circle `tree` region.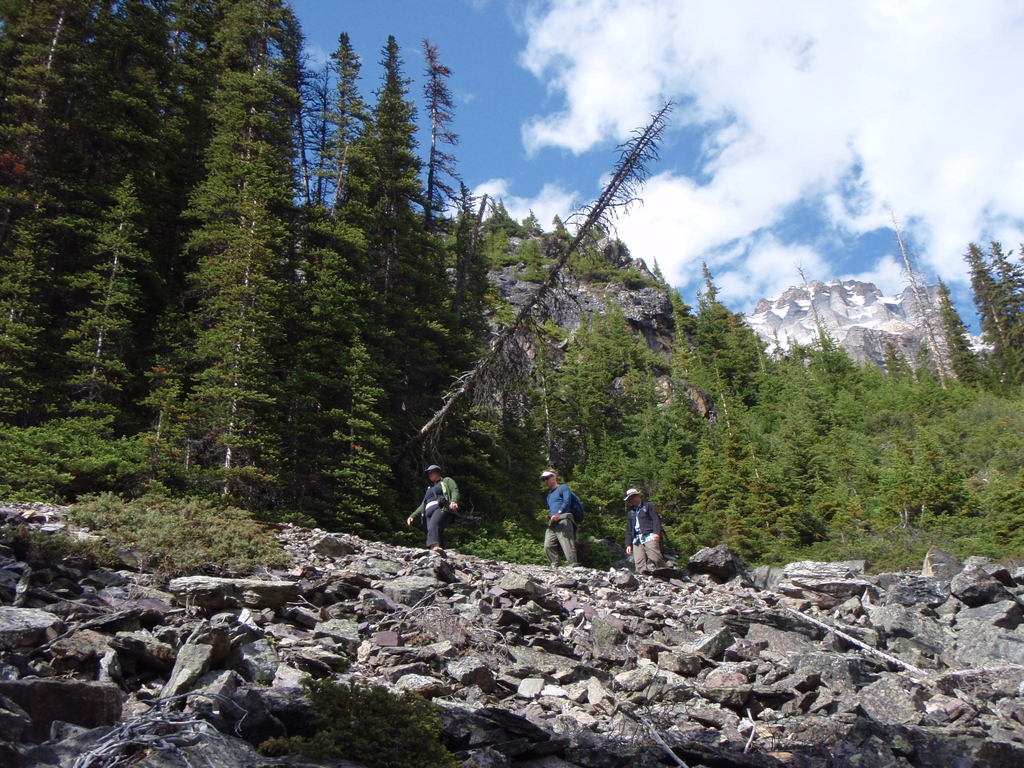
Region: region(390, 89, 688, 452).
